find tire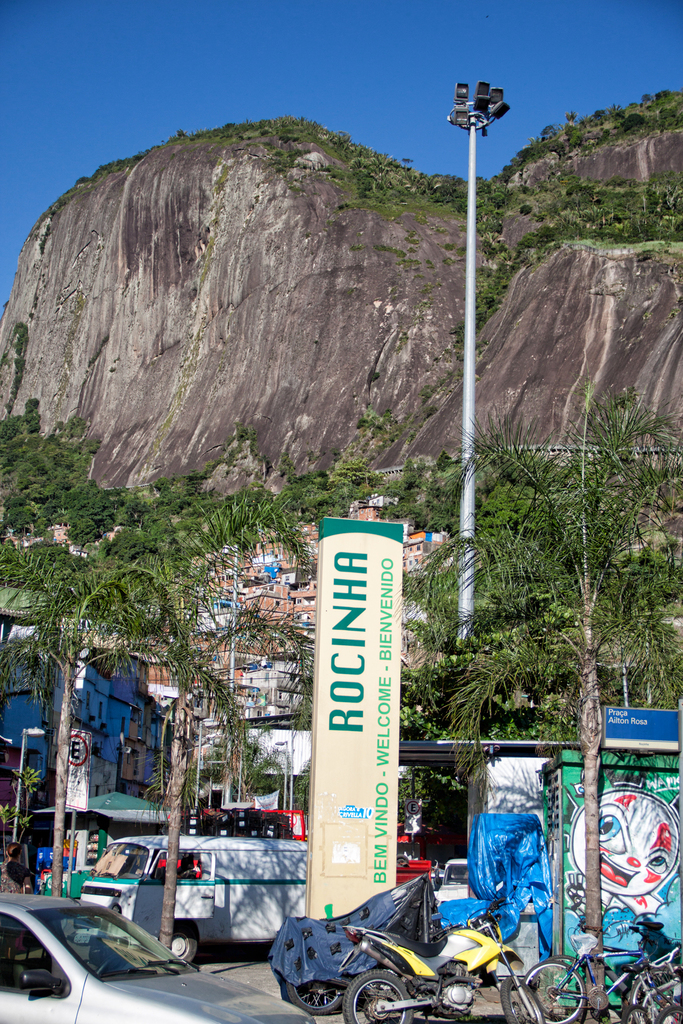
432 867 443 890
